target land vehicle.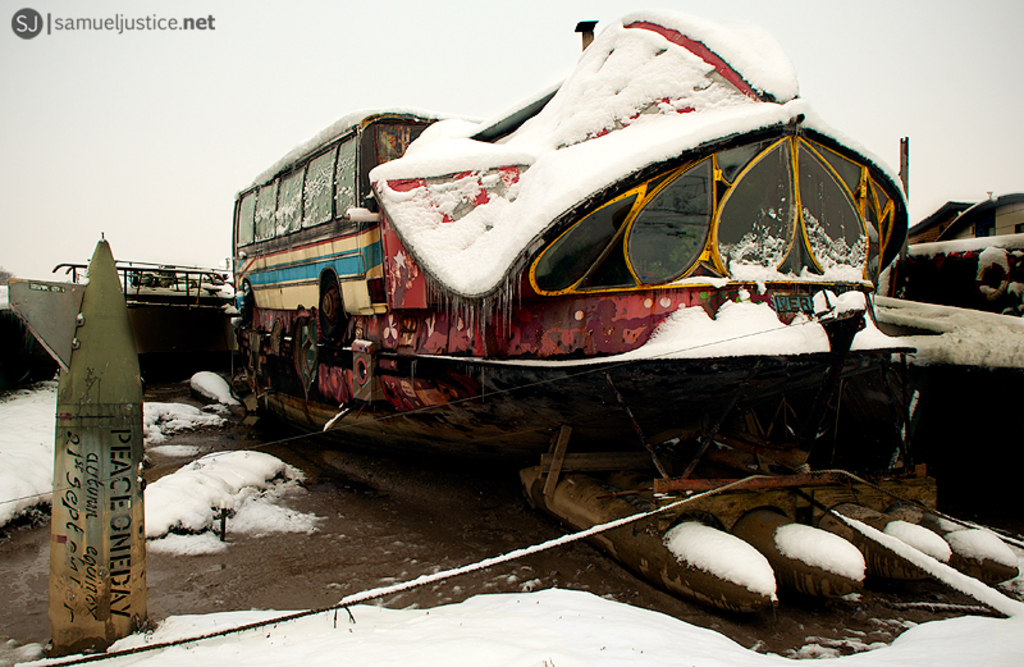
Target region: crop(207, 9, 961, 465).
